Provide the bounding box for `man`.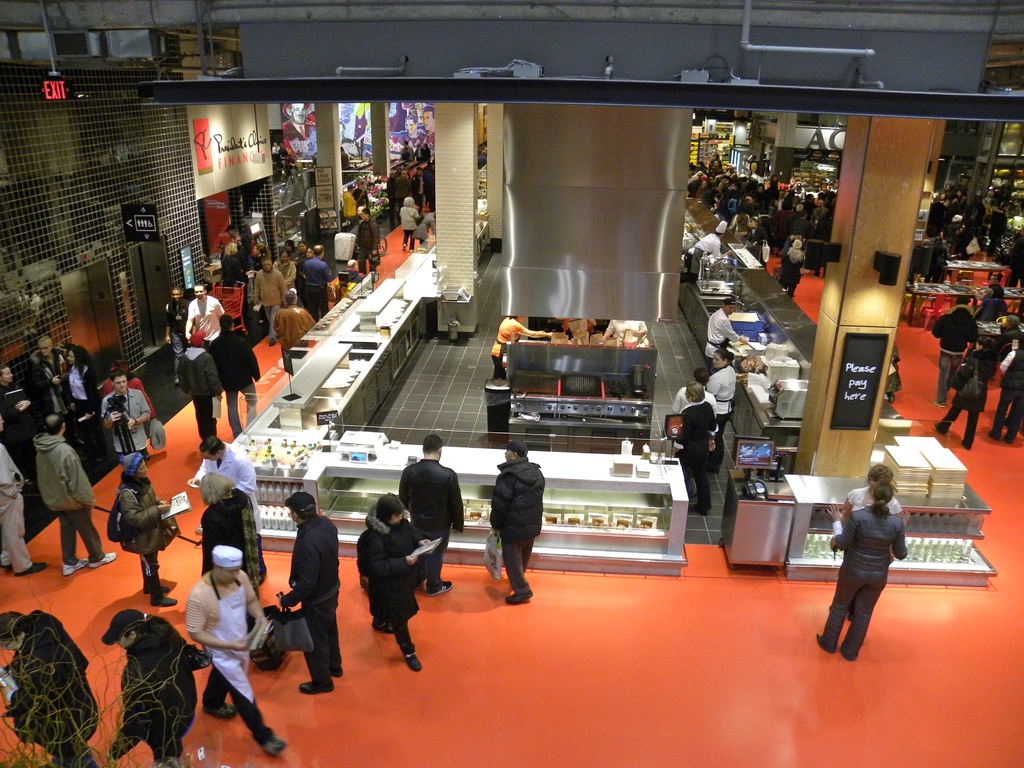
[986,333,1023,448].
